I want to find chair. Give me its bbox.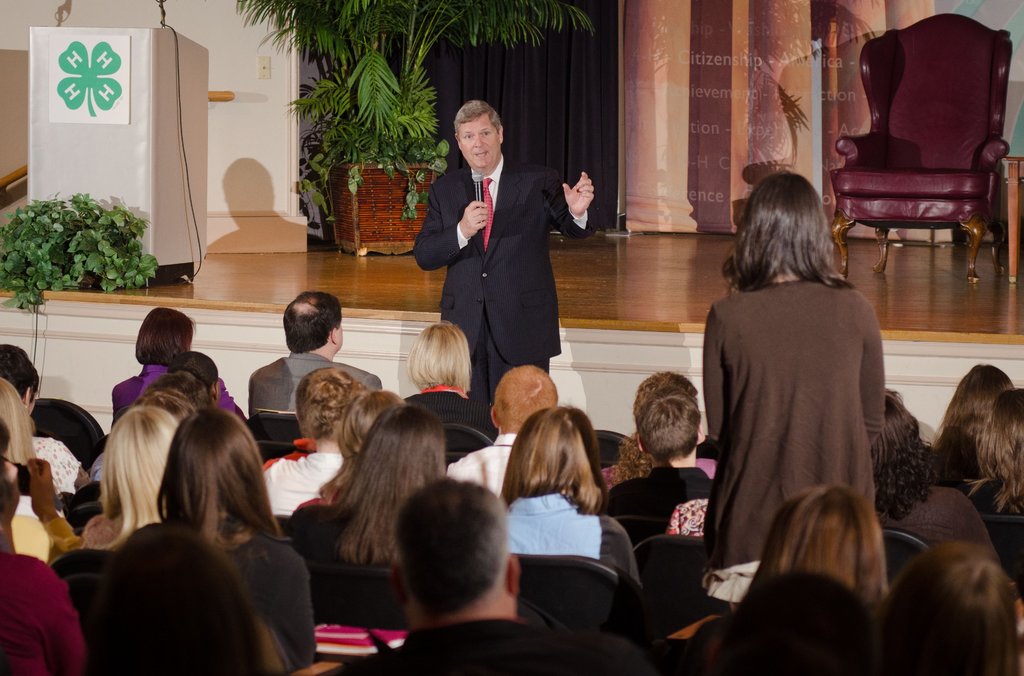
[309, 561, 409, 675].
